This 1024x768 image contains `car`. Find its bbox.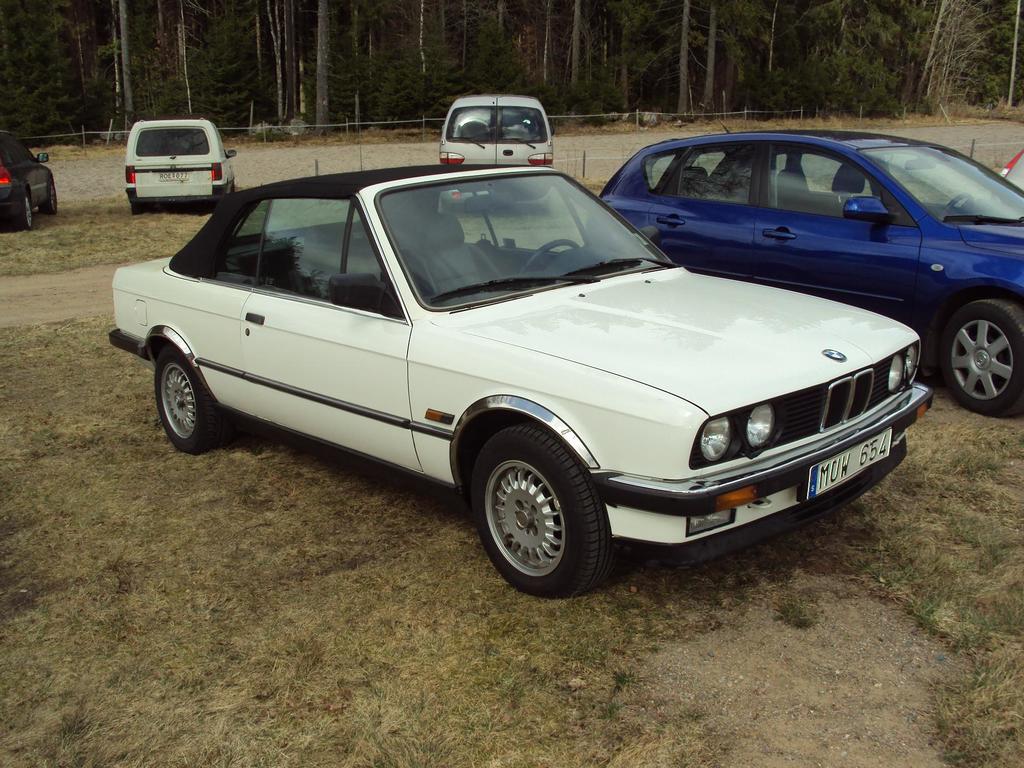
[0,130,52,230].
